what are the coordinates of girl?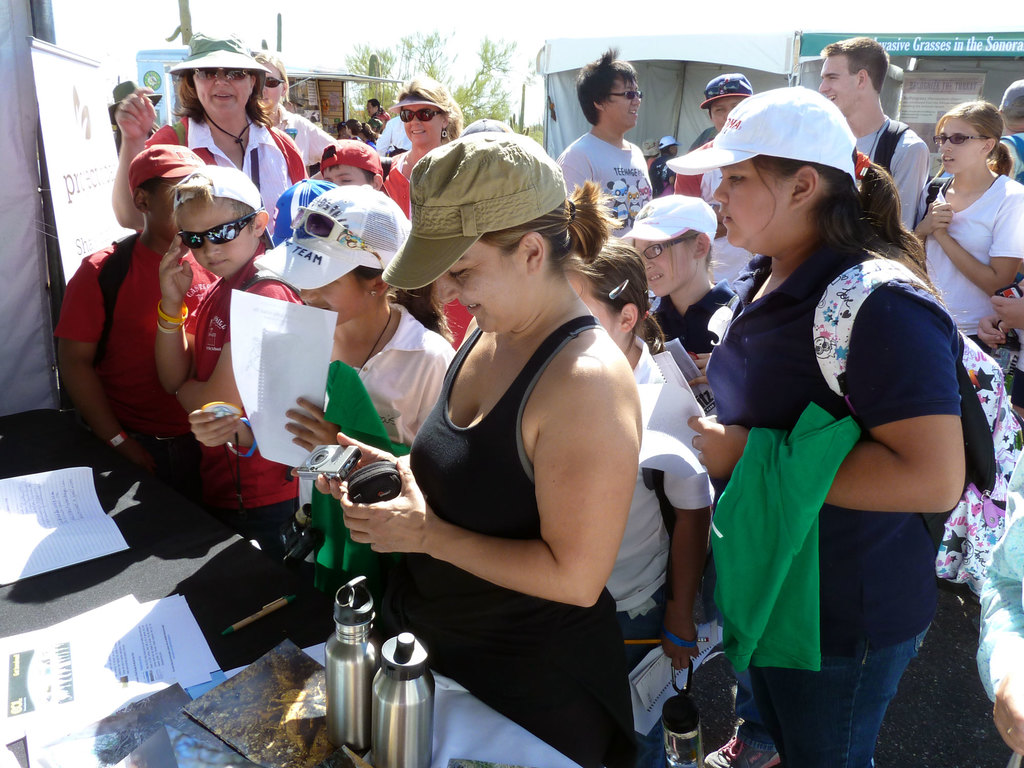
(910, 101, 1023, 355).
